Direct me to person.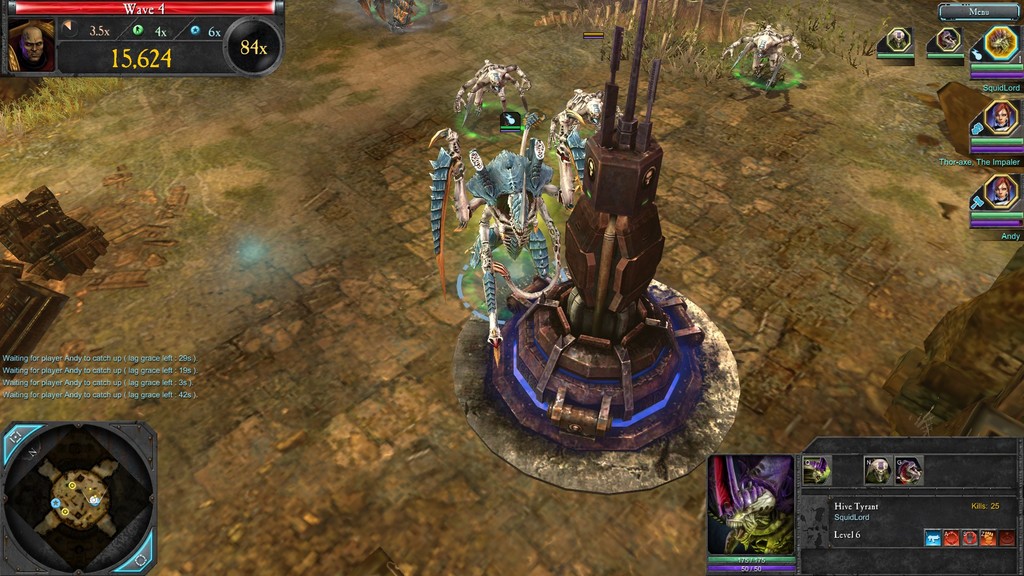
Direction: bbox=(13, 24, 55, 75).
